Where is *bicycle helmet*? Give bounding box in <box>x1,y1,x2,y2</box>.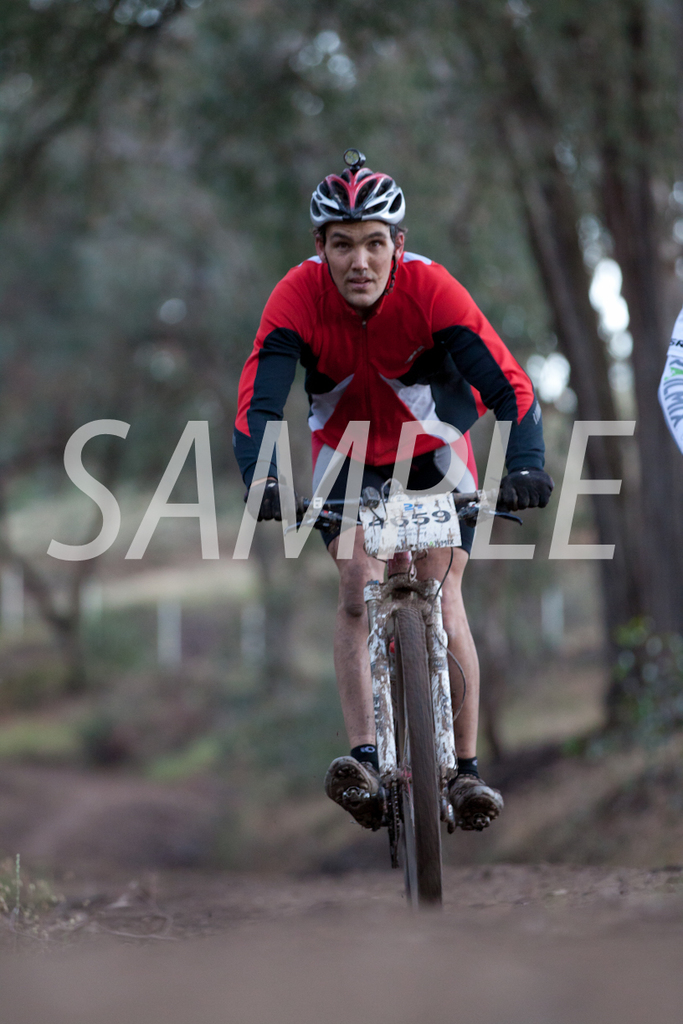
<box>306,165,398,230</box>.
